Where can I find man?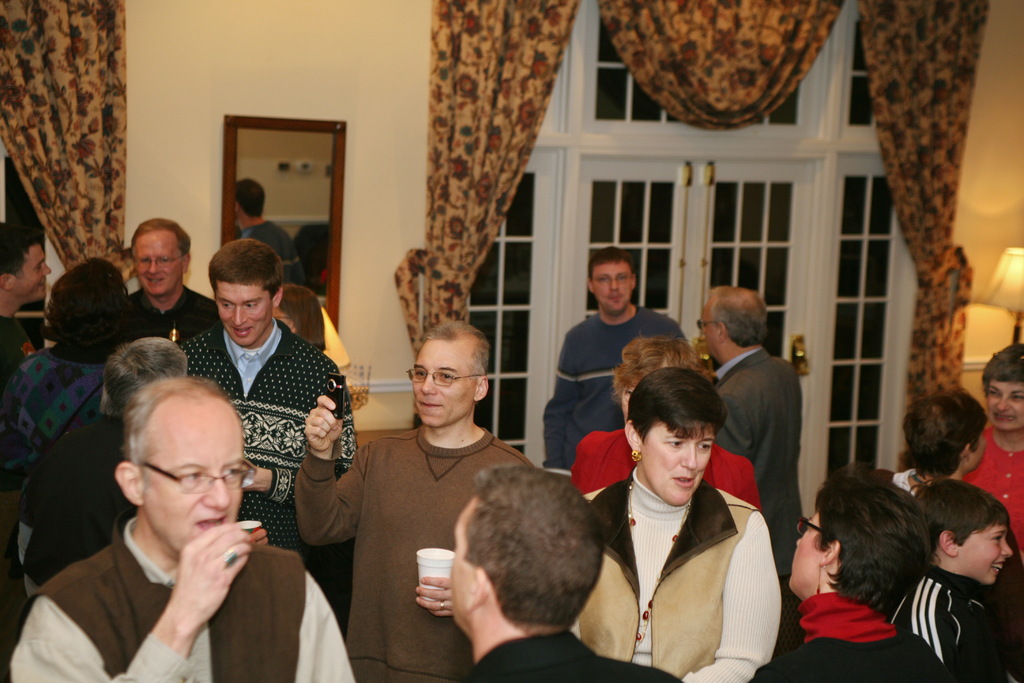
You can find it at box(178, 231, 358, 556).
